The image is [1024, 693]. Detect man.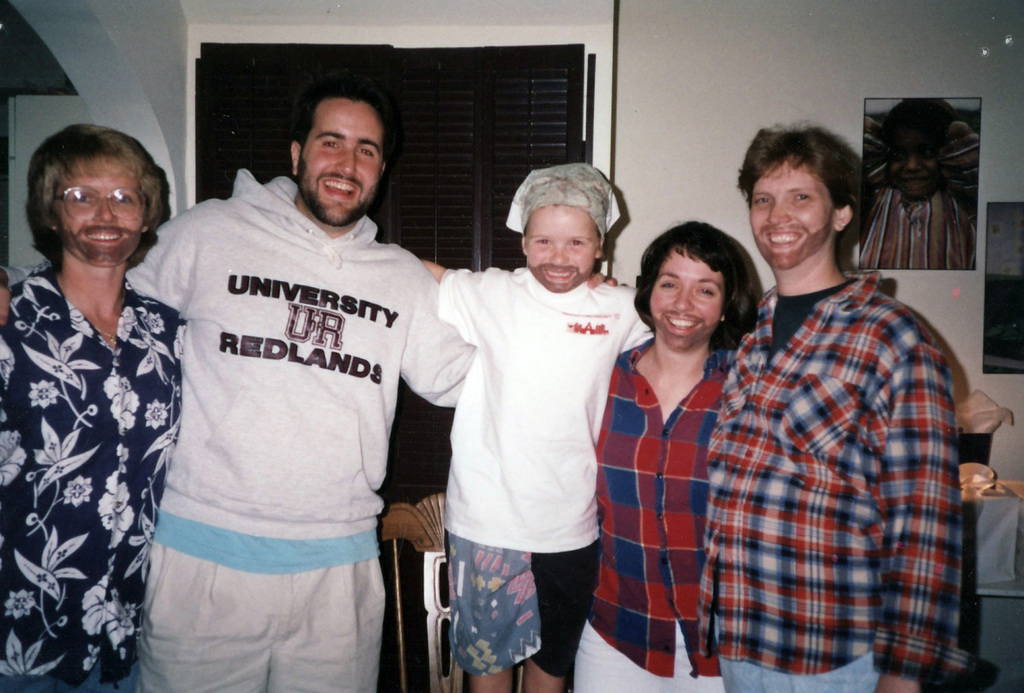
Detection: pyautogui.locateOnScreen(596, 212, 767, 692).
